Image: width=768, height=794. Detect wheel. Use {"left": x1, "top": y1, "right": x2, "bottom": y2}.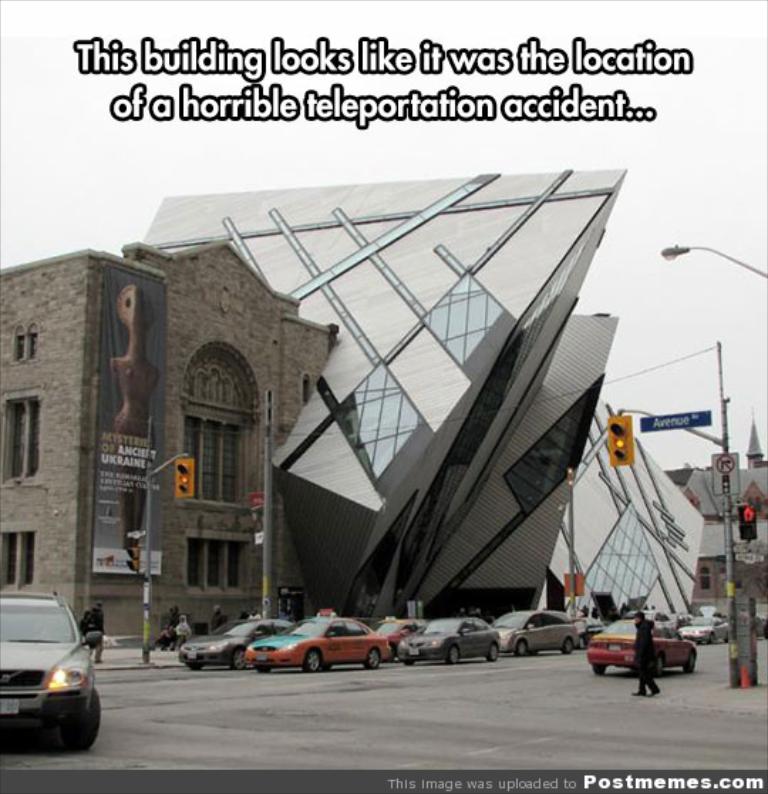
{"left": 361, "top": 649, "right": 381, "bottom": 670}.
